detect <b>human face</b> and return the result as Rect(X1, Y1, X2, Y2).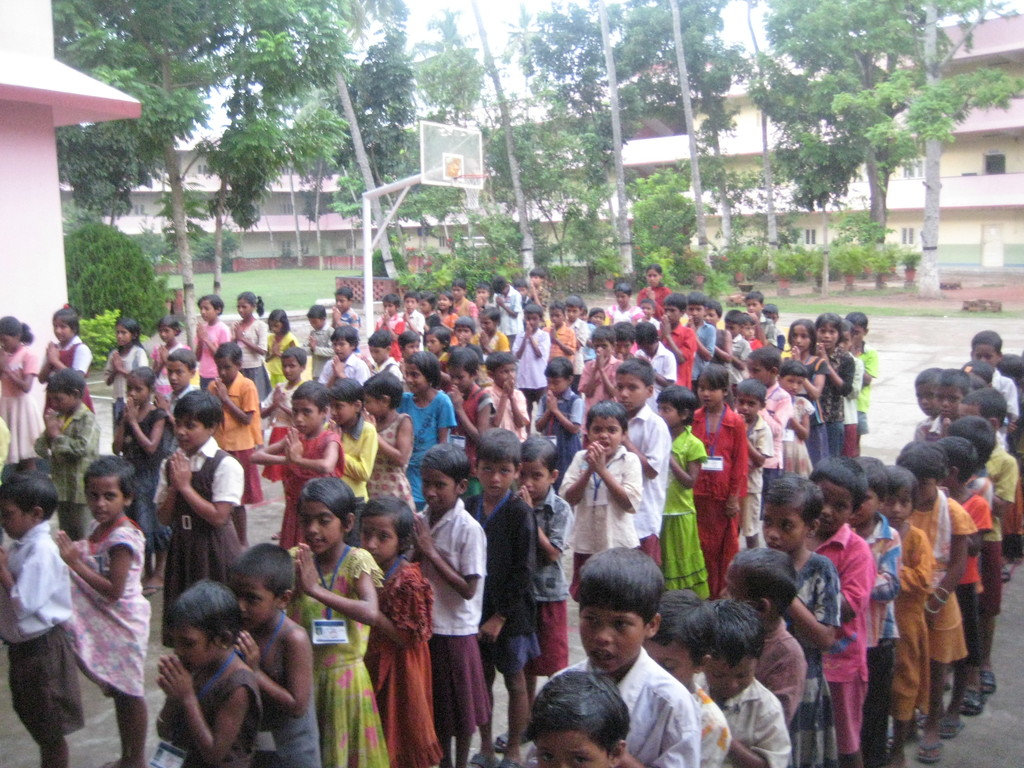
Rect(851, 326, 863, 347).
